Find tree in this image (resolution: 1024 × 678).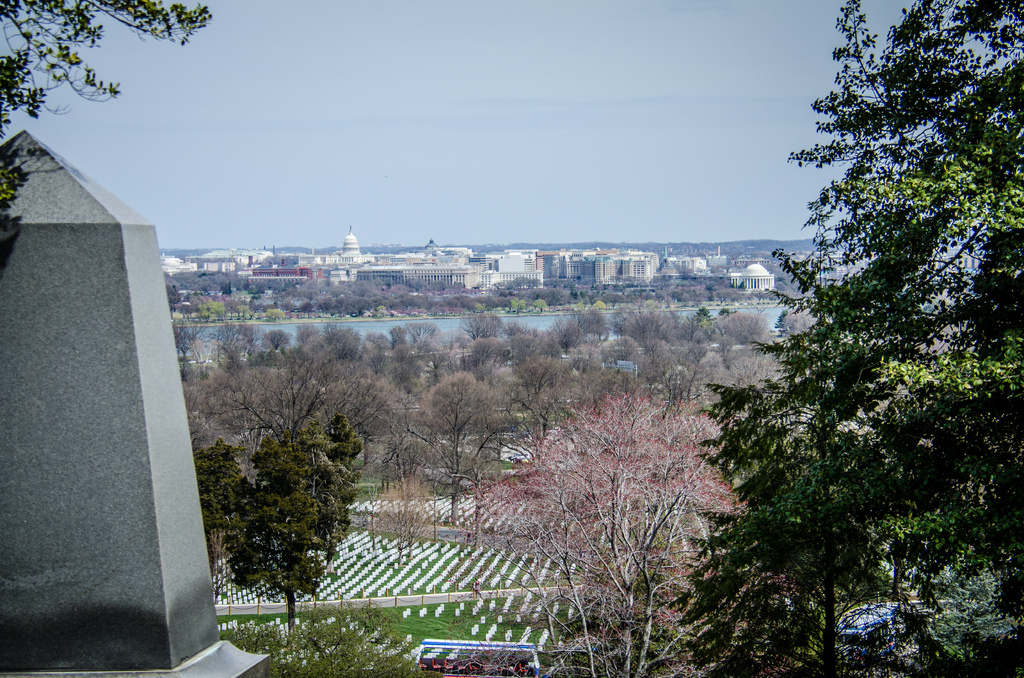
404:359:530:546.
